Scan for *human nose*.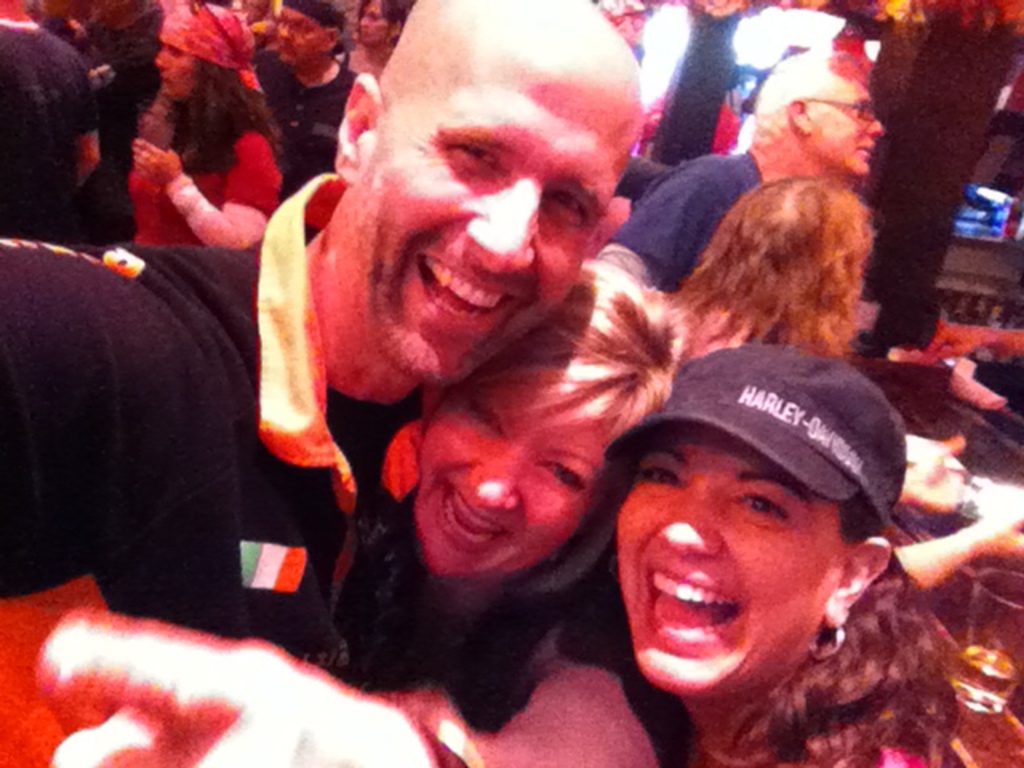
Scan result: crop(659, 491, 723, 550).
